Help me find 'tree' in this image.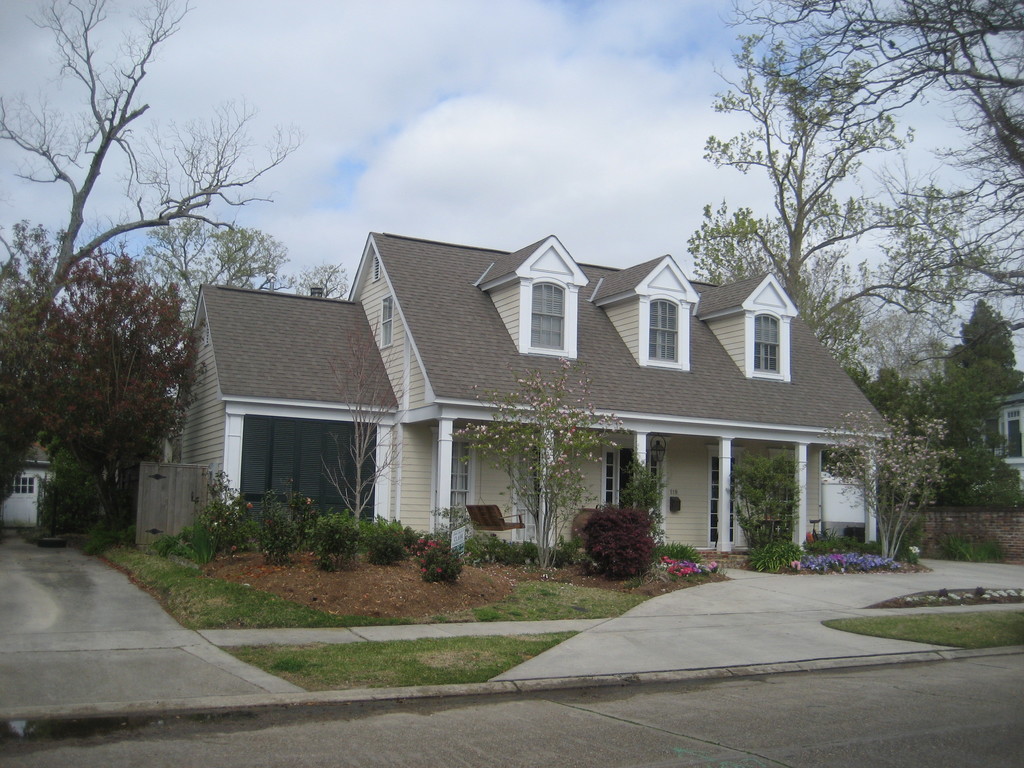
Found it: box(660, 44, 979, 406).
